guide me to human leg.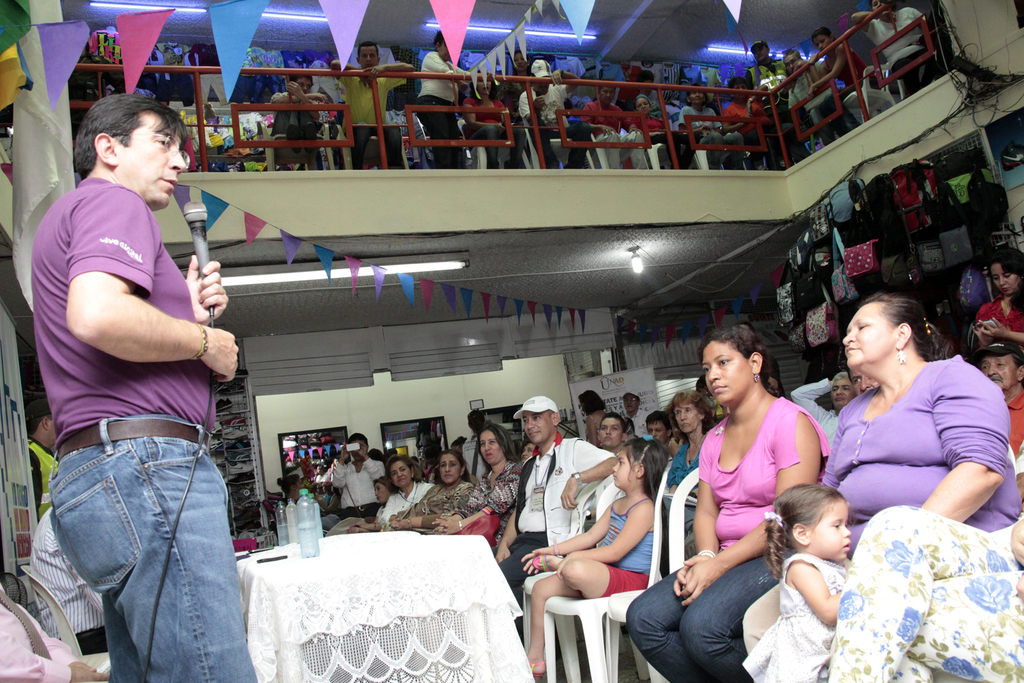
Guidance: (left=509, top=125, right=527, bottom=169).
